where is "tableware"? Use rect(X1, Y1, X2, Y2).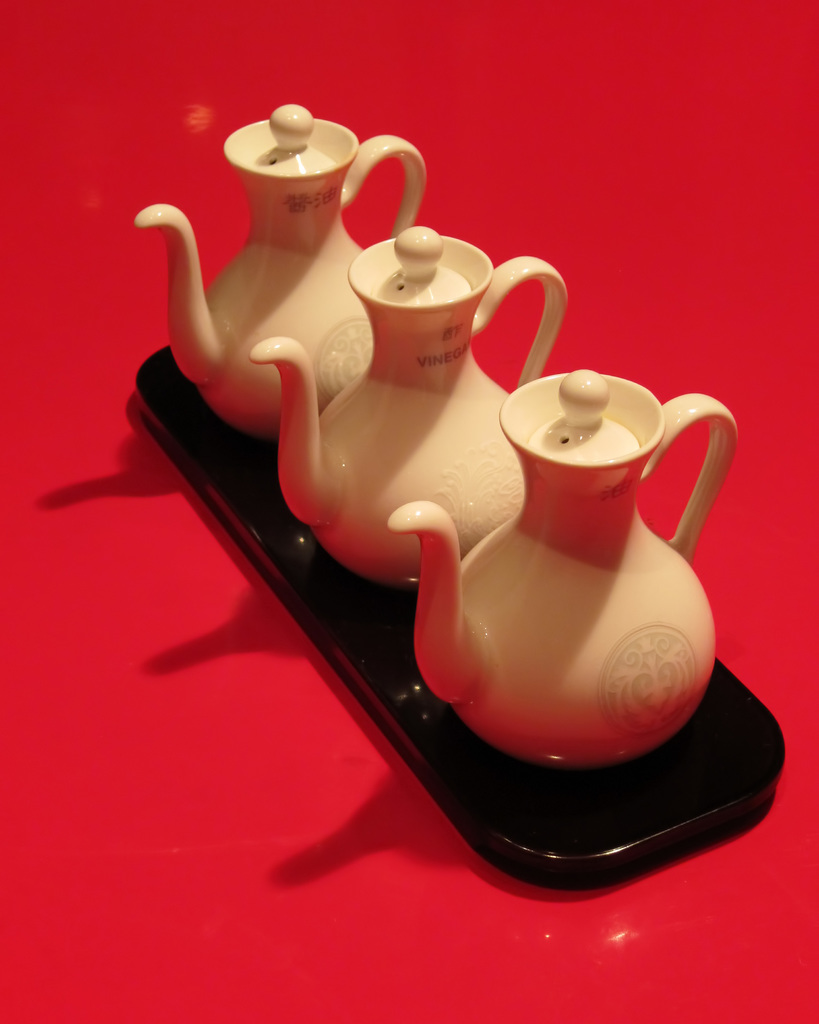
rect(415, 367, 734, 765).
